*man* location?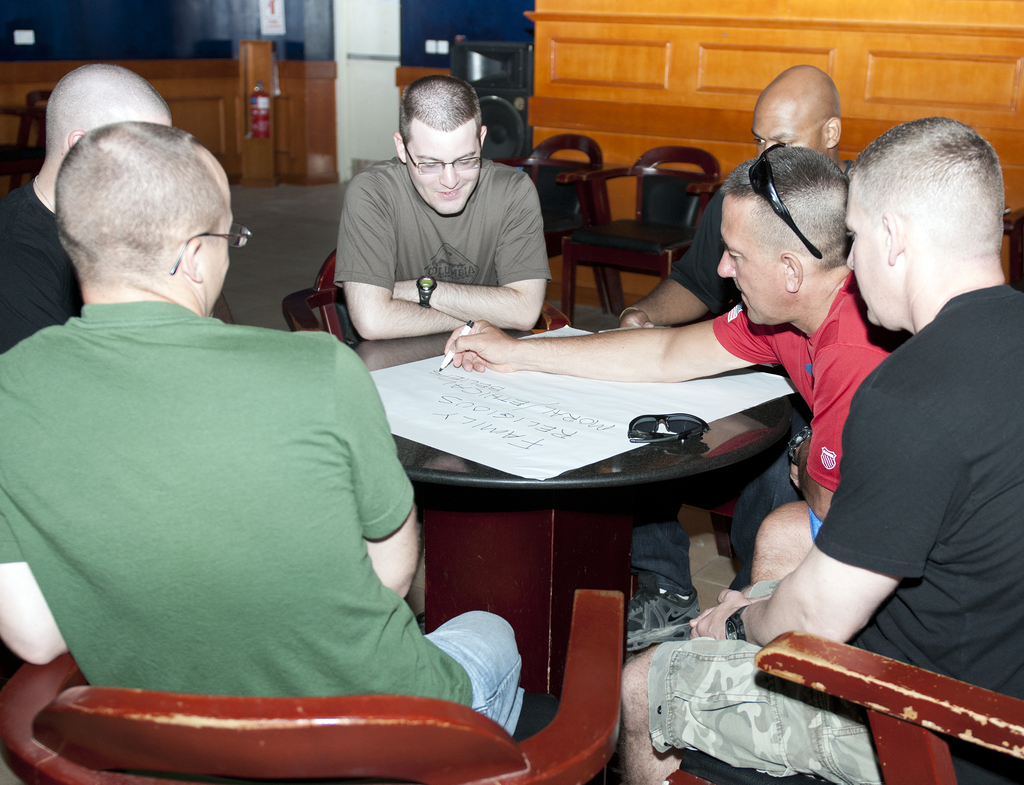
606, 49, 857, 668
